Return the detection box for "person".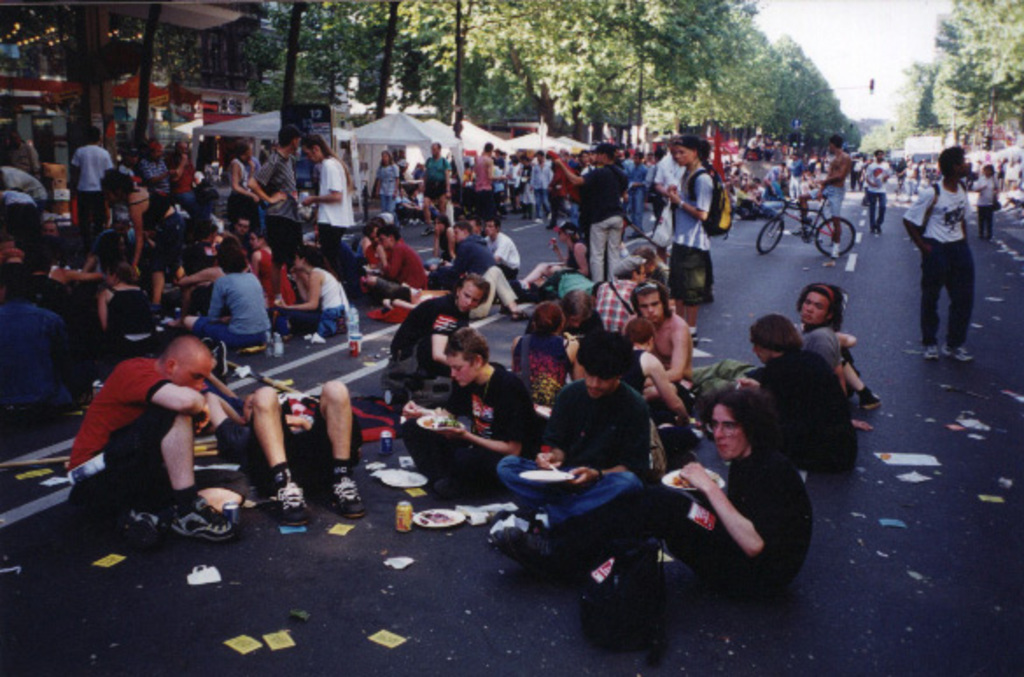
(355,219,383,259).
